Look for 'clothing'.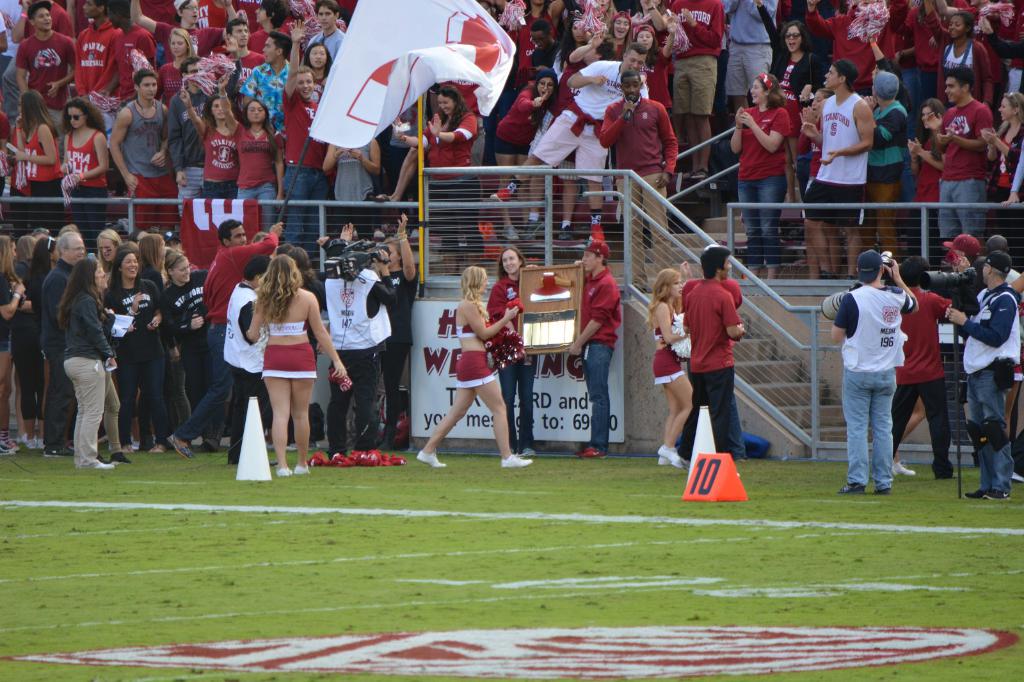
Found: box=[902, 271, 970, 495].
